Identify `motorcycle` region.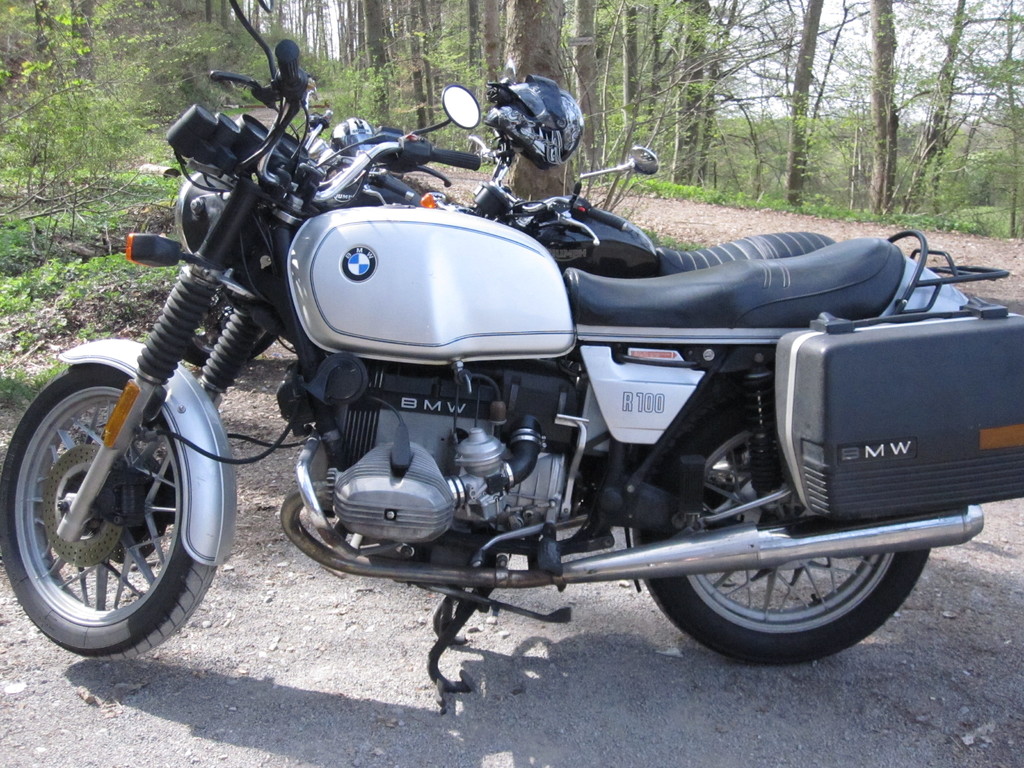
Region: box=[1, 33, 1023, 723].
